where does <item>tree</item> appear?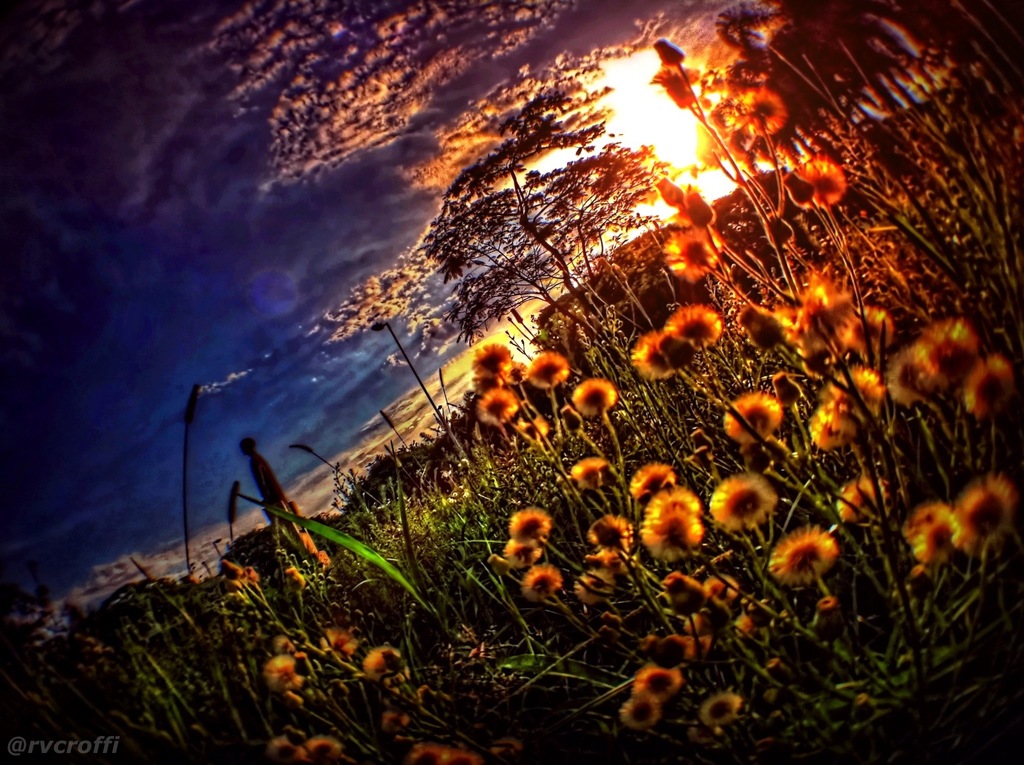
Appears at Rect(413, 91, 670, 346).
